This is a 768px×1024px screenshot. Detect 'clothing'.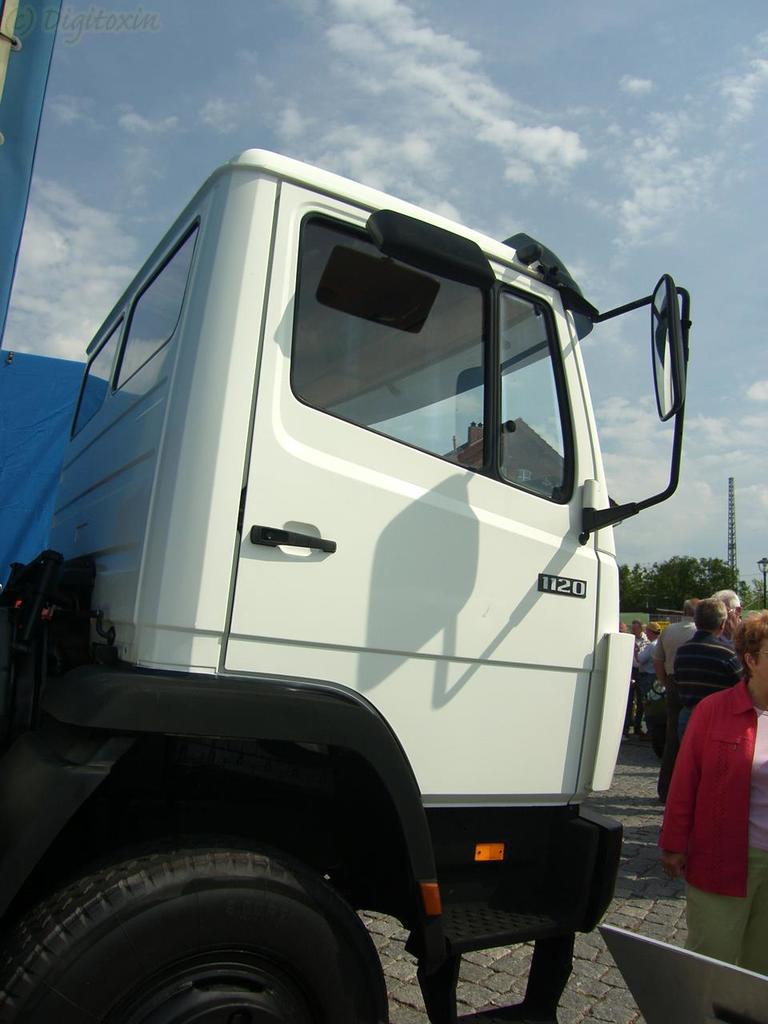
655/678/767/971.
